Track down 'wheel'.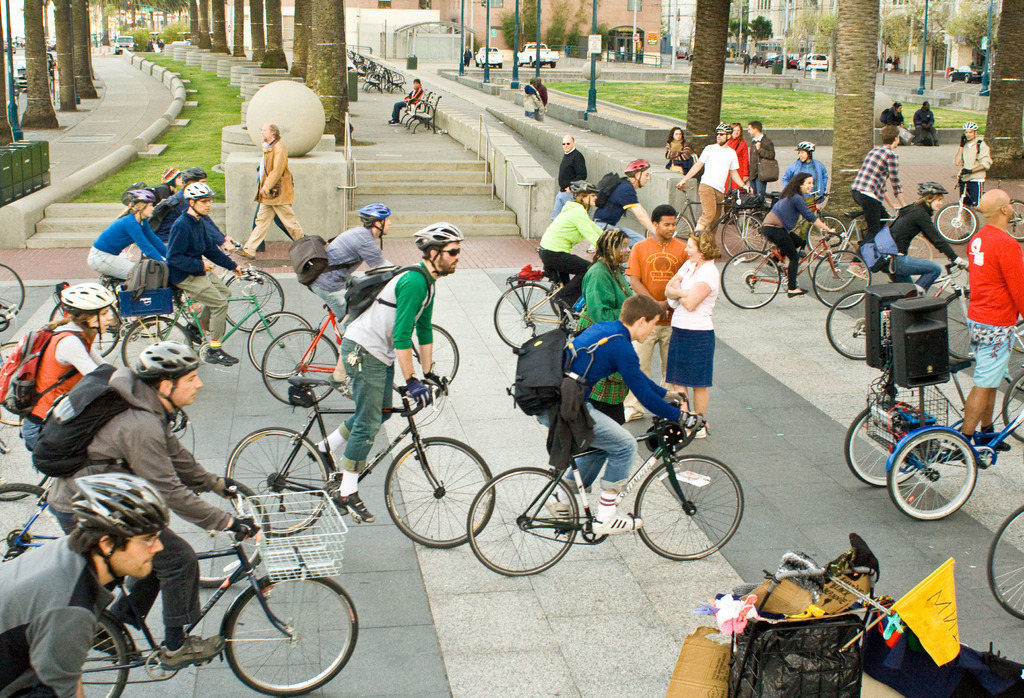
Tracked to (x1=516, y1=56, x2=522, y2=69).
